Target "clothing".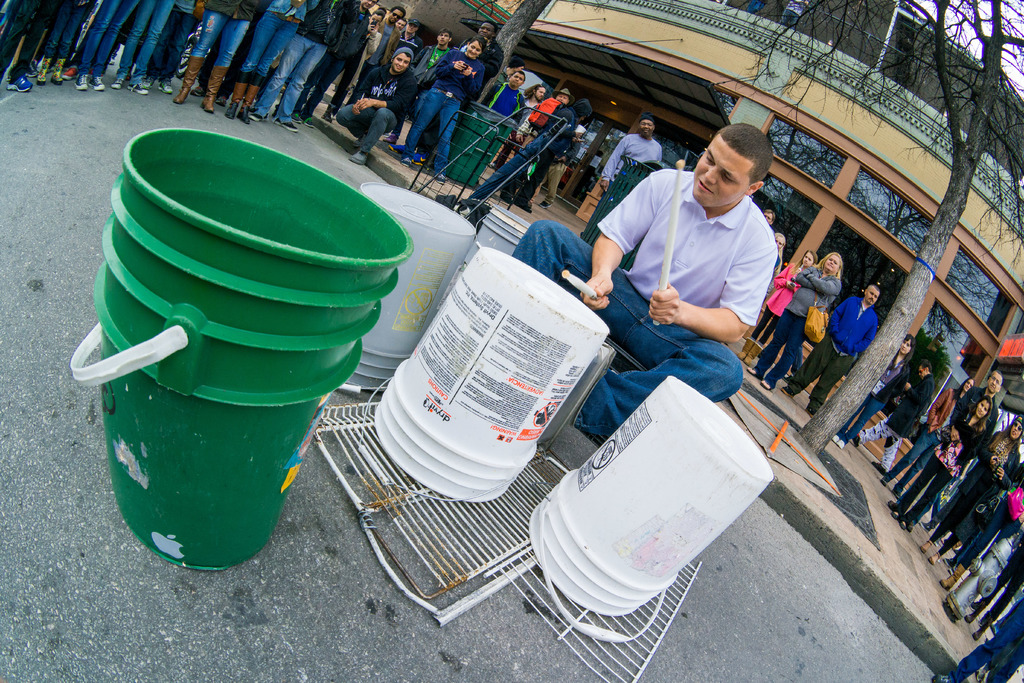
Target region: (left=892, top=416, right=978, bottom=528).
